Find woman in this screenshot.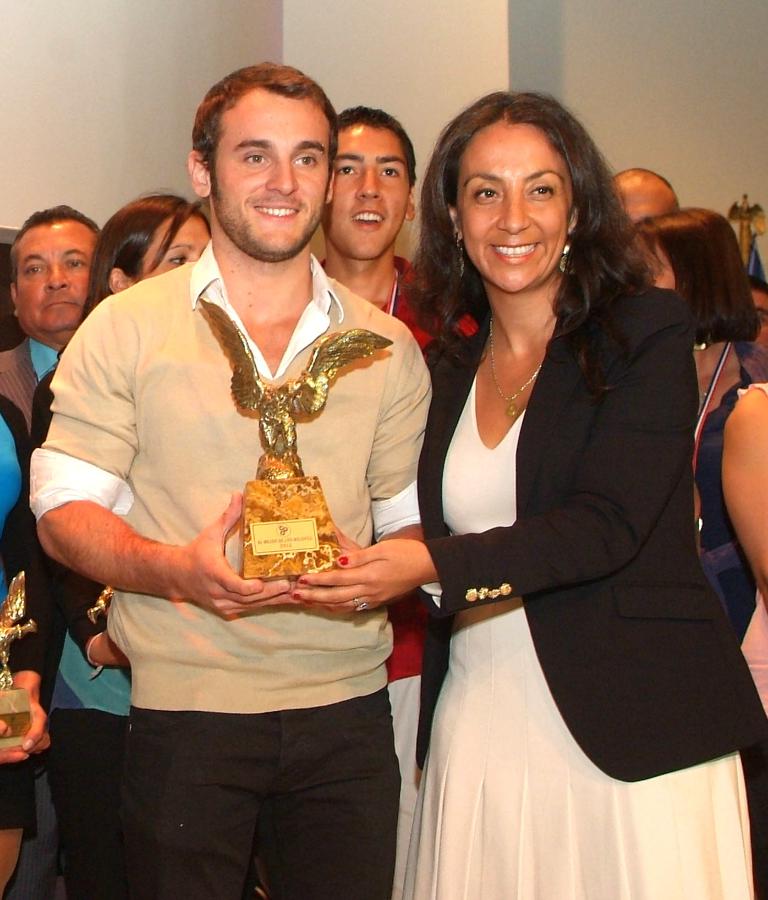
The bounding box for woman is [x1=22, y1=190, x2=215, y2=898].
